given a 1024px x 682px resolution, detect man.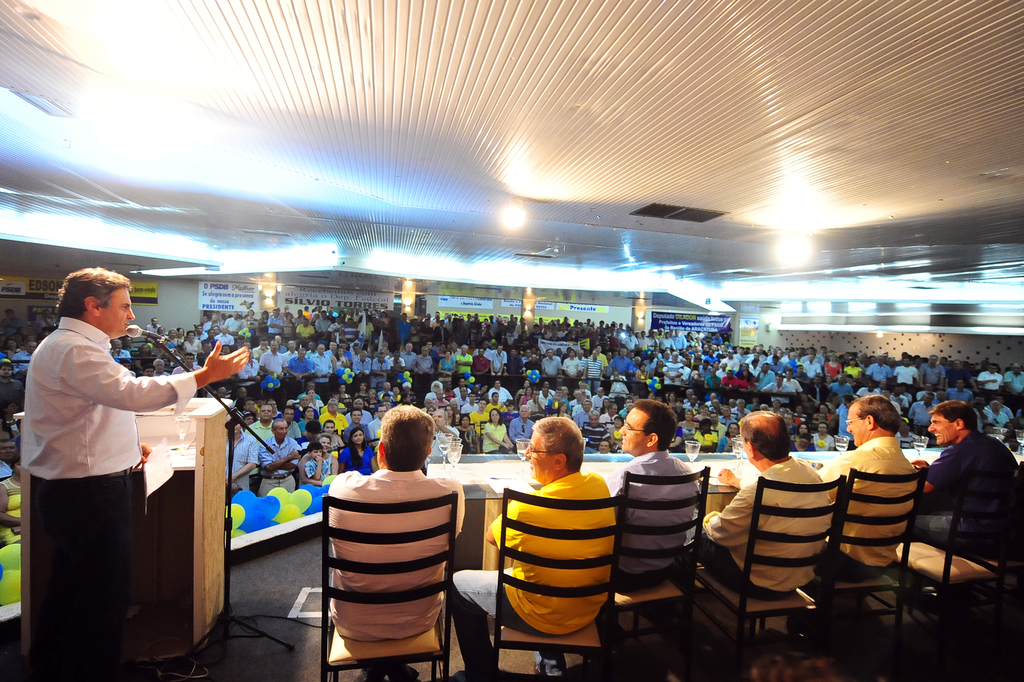
region(15, 267, 253, 681).
